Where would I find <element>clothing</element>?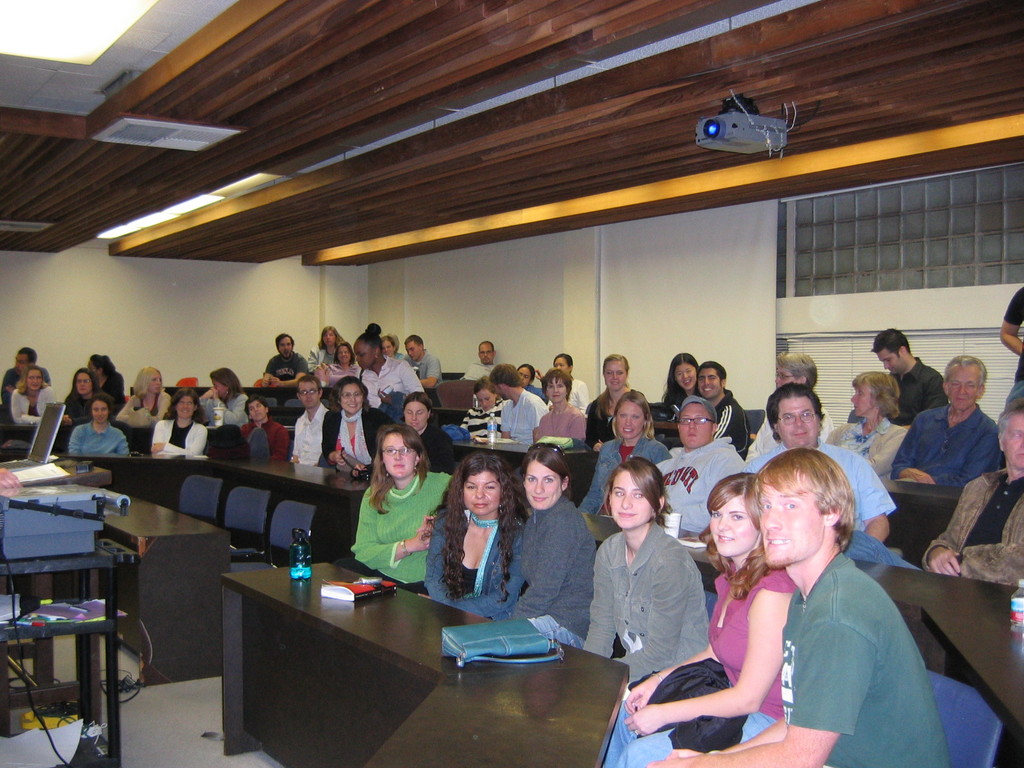
At detection(587, 396, 648, 447).
